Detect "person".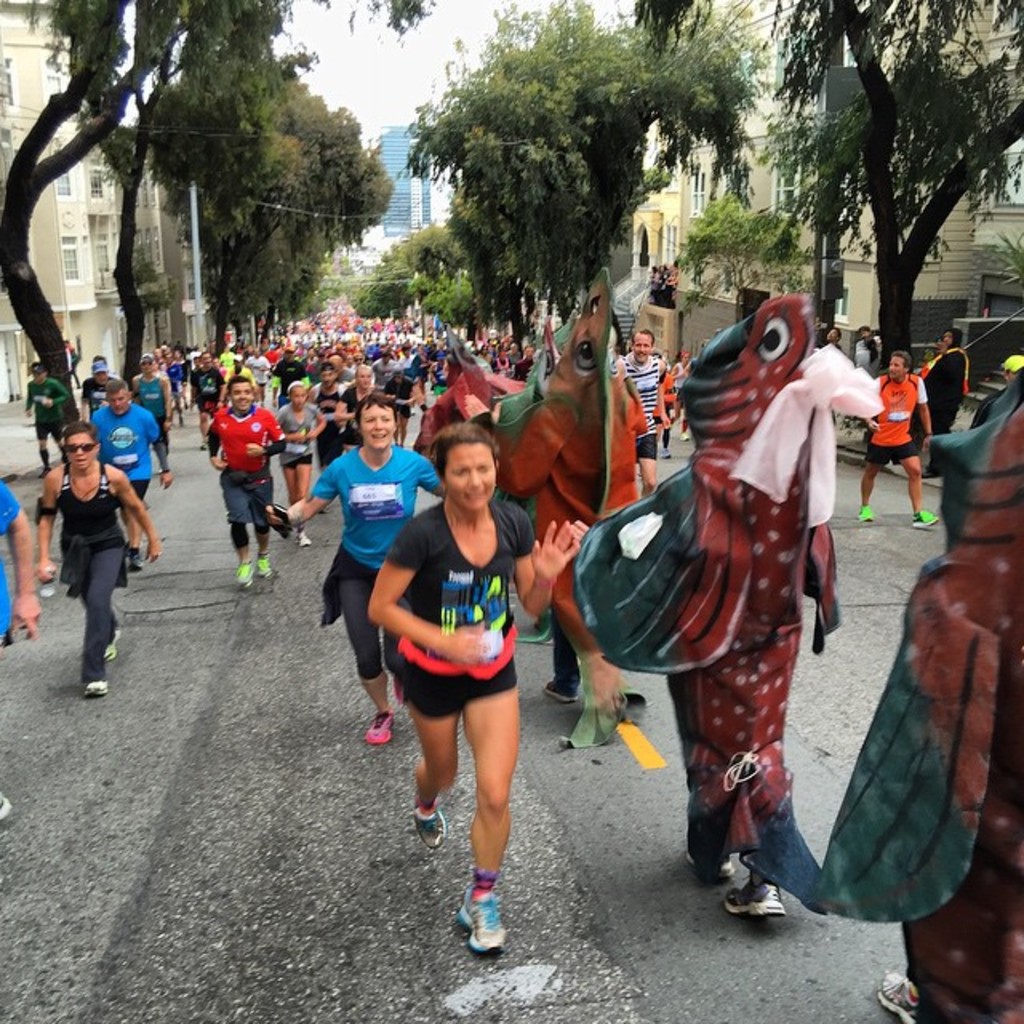
Detected at <bbox>275, 379, 325, 547</bbox>.
